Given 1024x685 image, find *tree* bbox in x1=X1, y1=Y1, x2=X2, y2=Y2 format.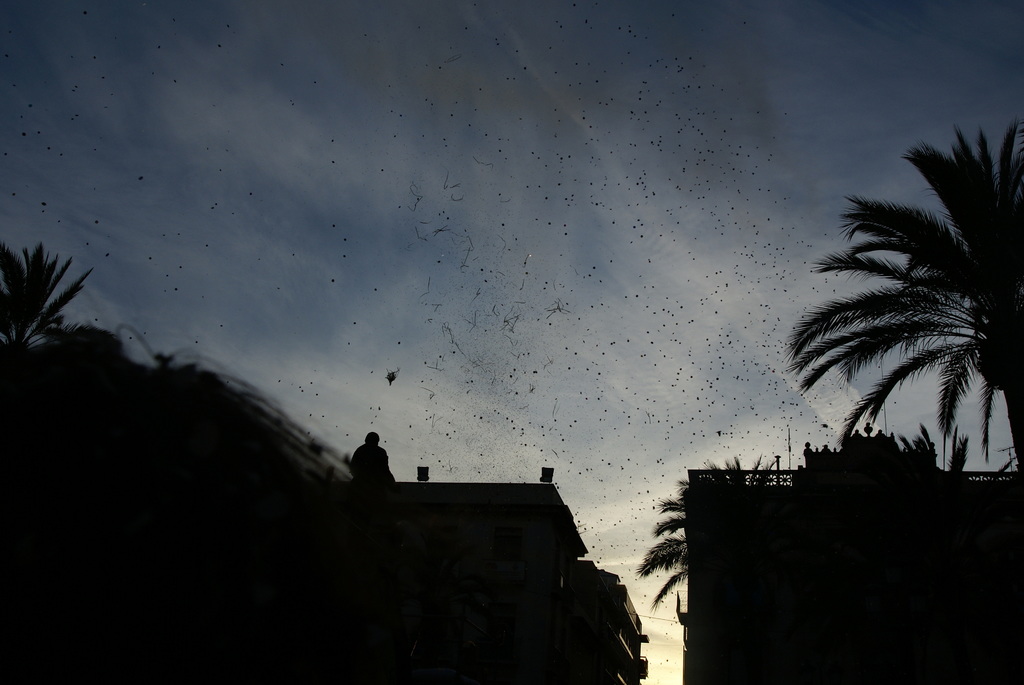
x1=780, y1=116, x2=1023, y2=469.
